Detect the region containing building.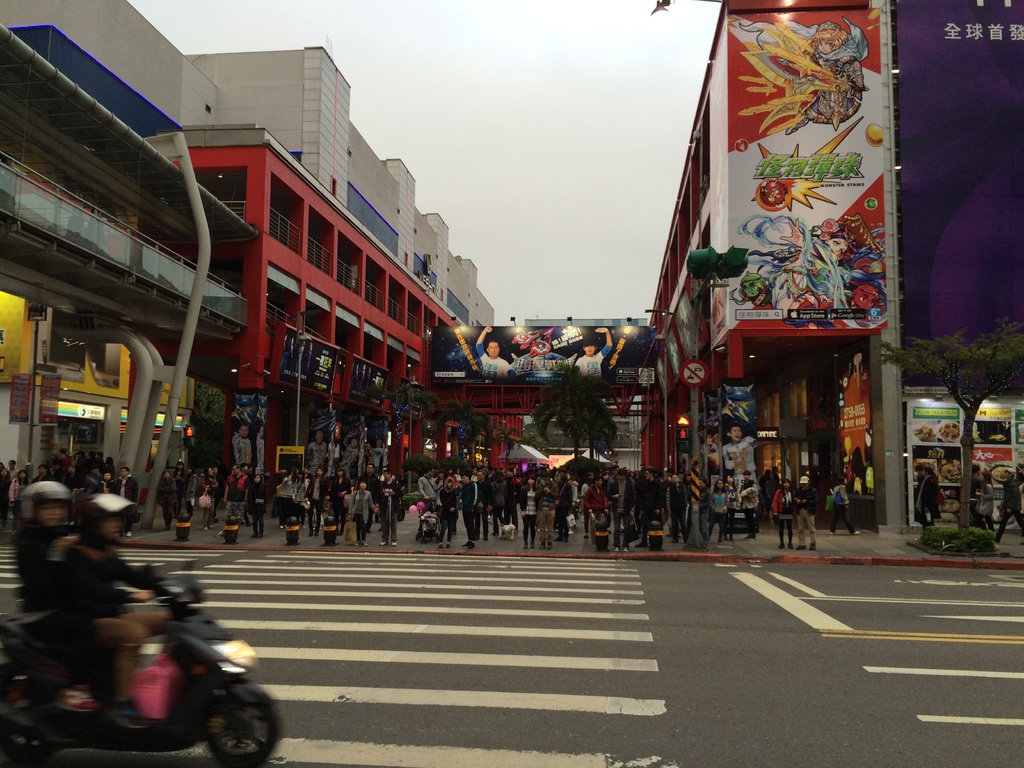
detection(0, 0, 495, 520).
